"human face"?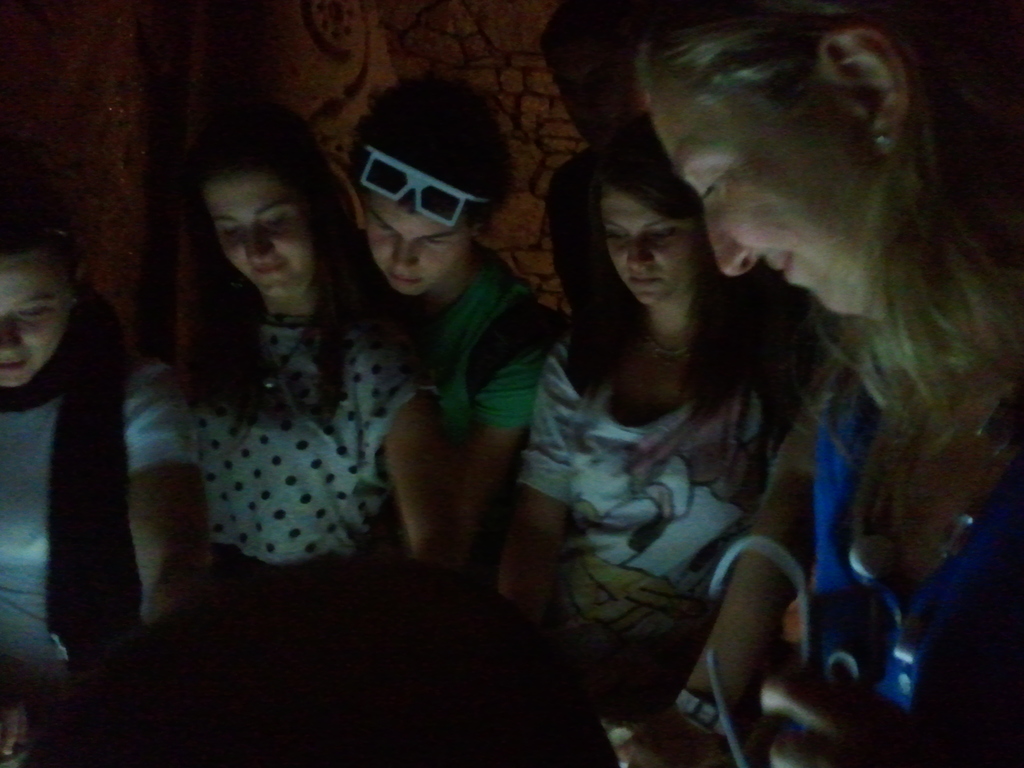
box(205, 173, 312, 291)
